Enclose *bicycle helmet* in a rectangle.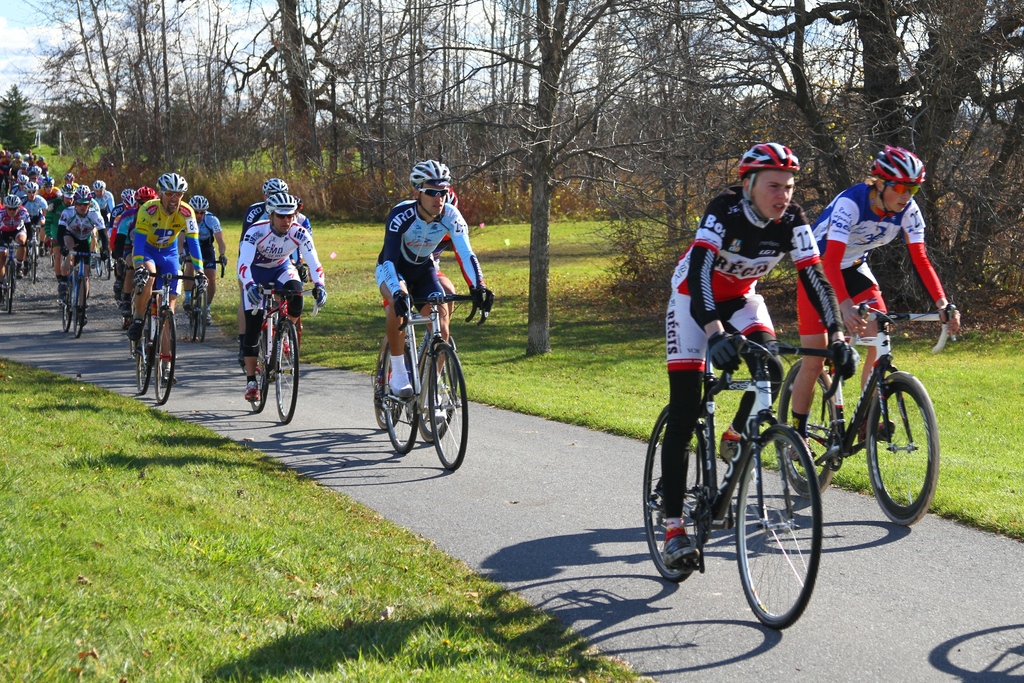
59/180/70/199.
